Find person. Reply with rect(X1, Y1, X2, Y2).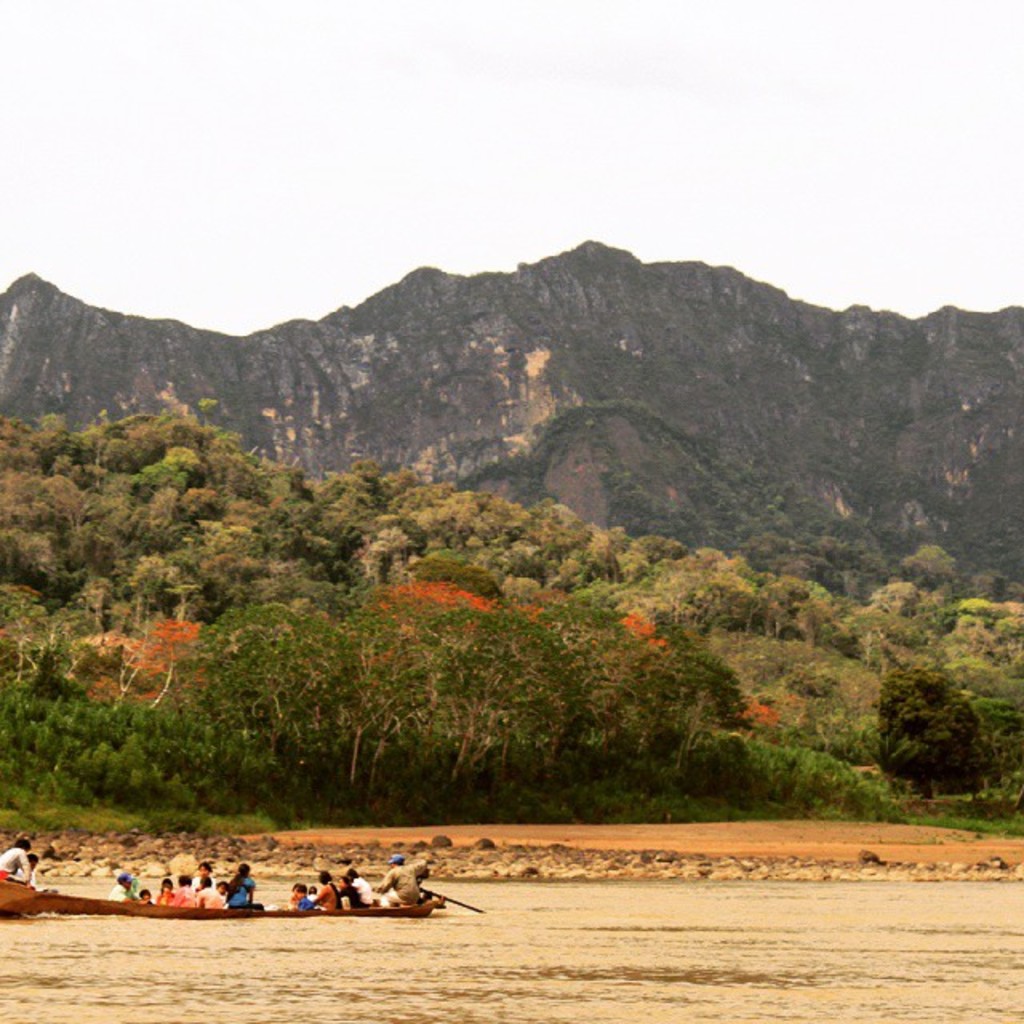
rect(286, 877, 320, 910).
